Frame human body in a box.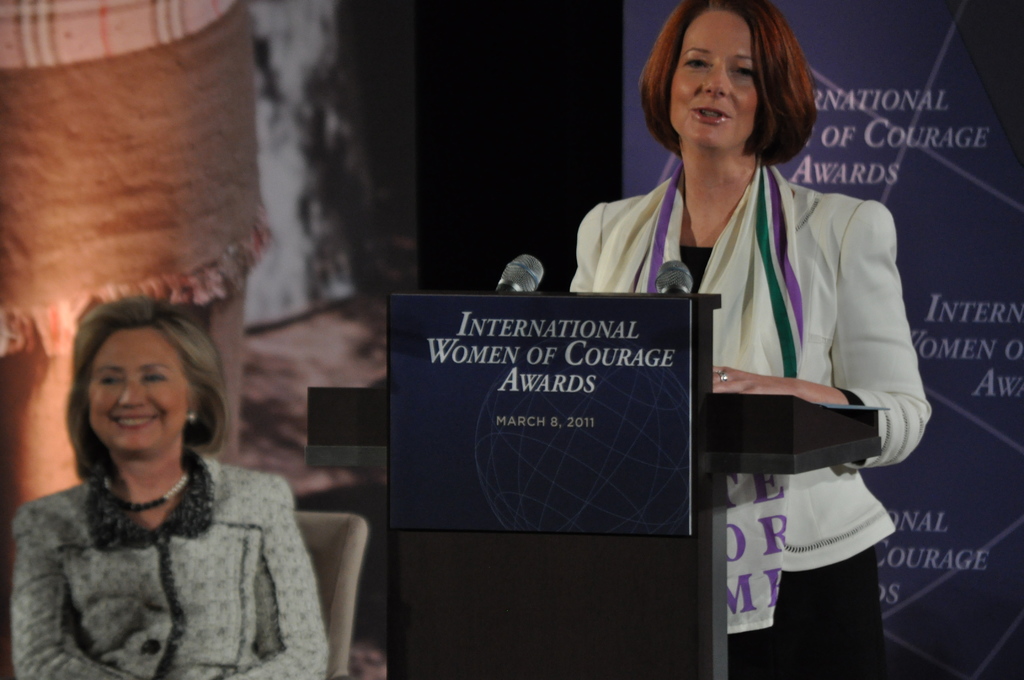
514,18,931,633.
